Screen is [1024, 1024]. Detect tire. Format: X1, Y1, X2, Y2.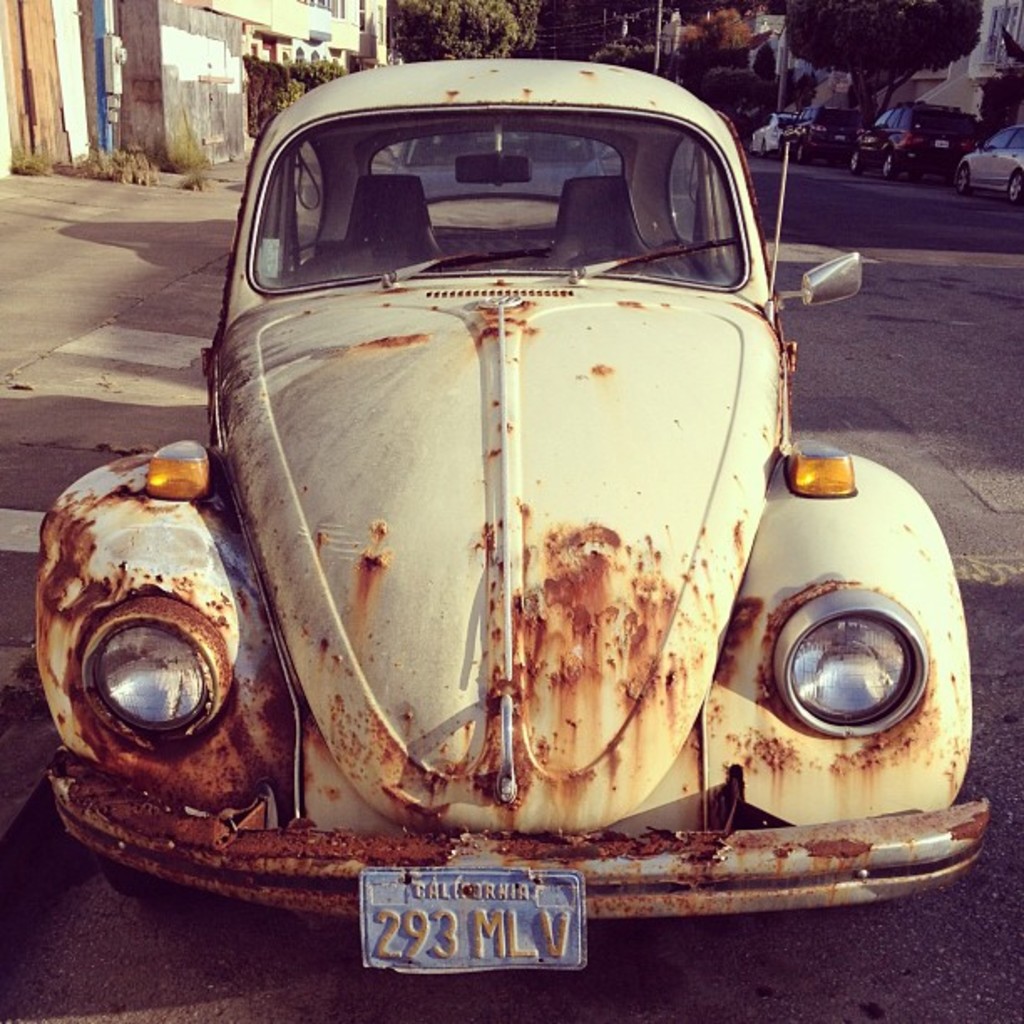
99, 848, 169, 893.
